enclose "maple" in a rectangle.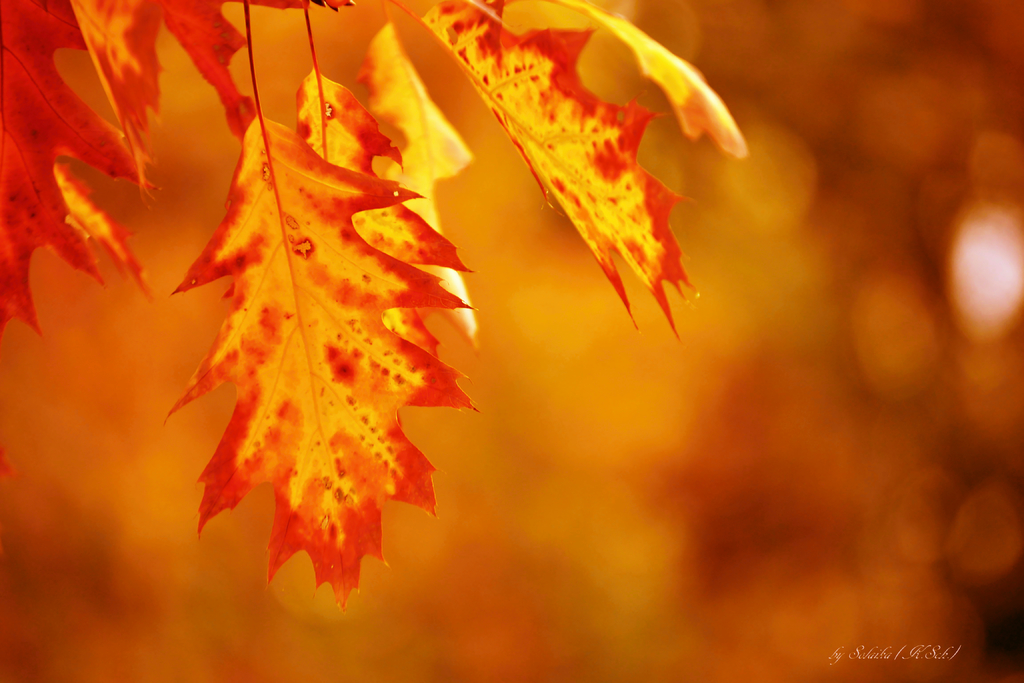
[left=68, top=0, right=753, bottom=565].
